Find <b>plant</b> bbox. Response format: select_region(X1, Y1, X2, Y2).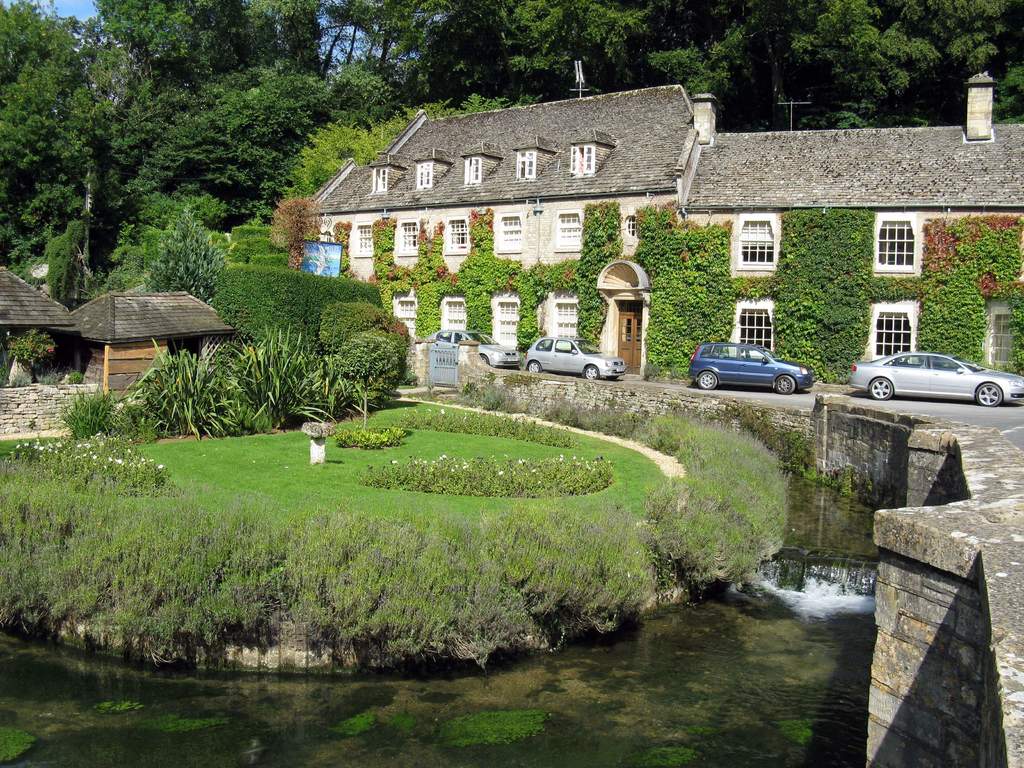
select_region(250, 317, 368, 420).
